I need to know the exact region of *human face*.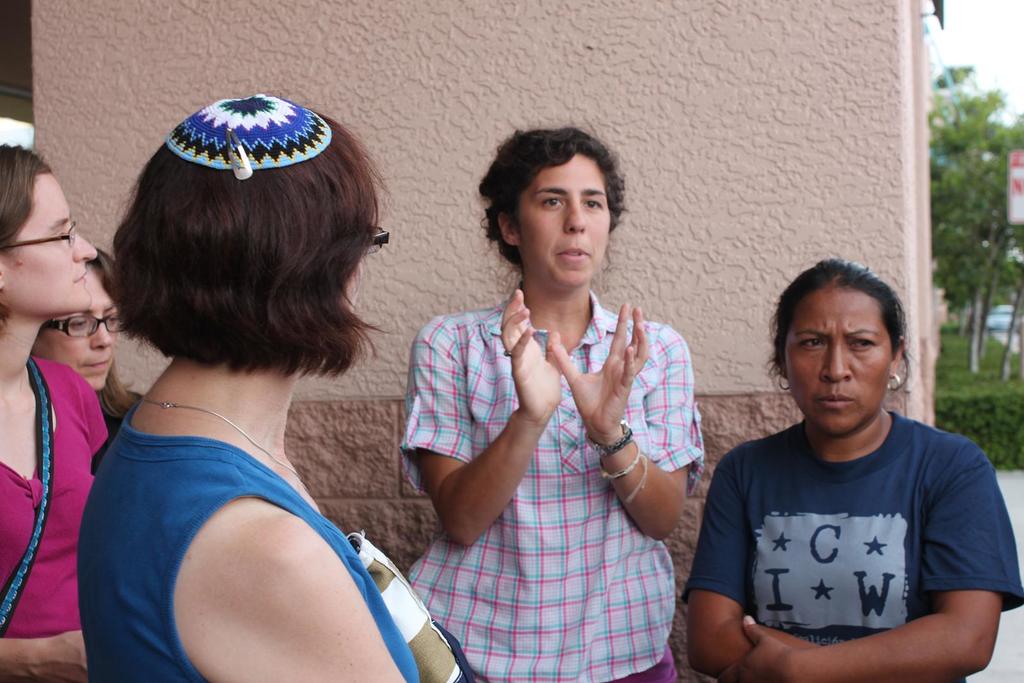
Region: (524, 157, 611, 289).
